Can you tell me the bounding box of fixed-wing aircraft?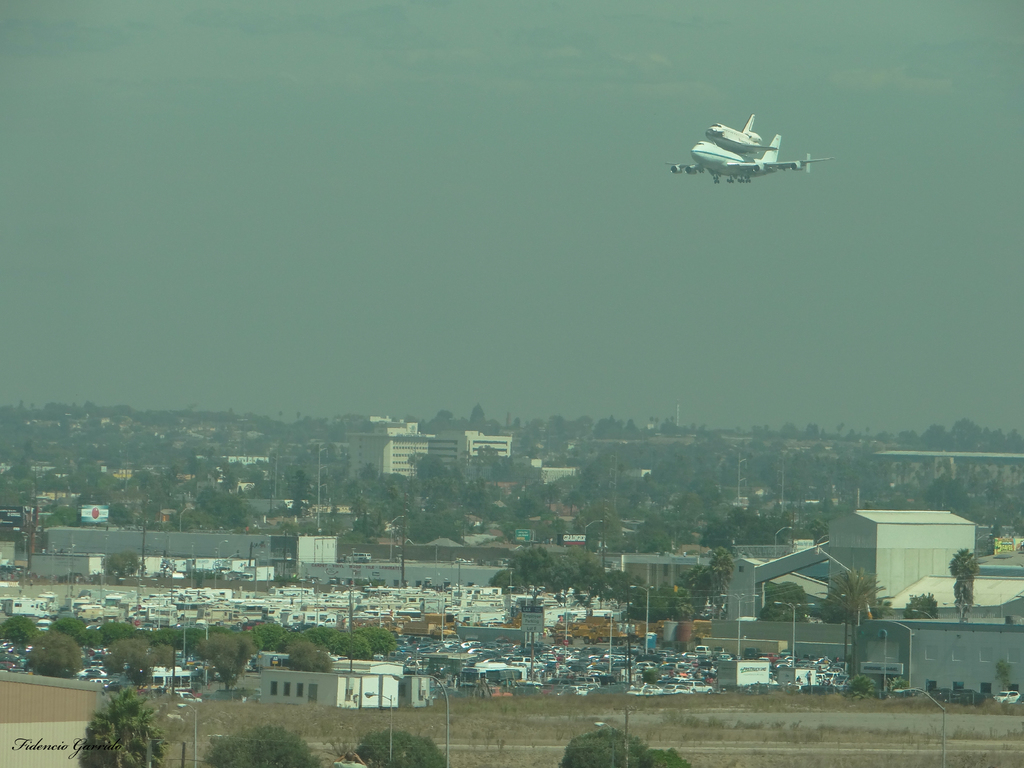
[709, 110, 779, 152].
